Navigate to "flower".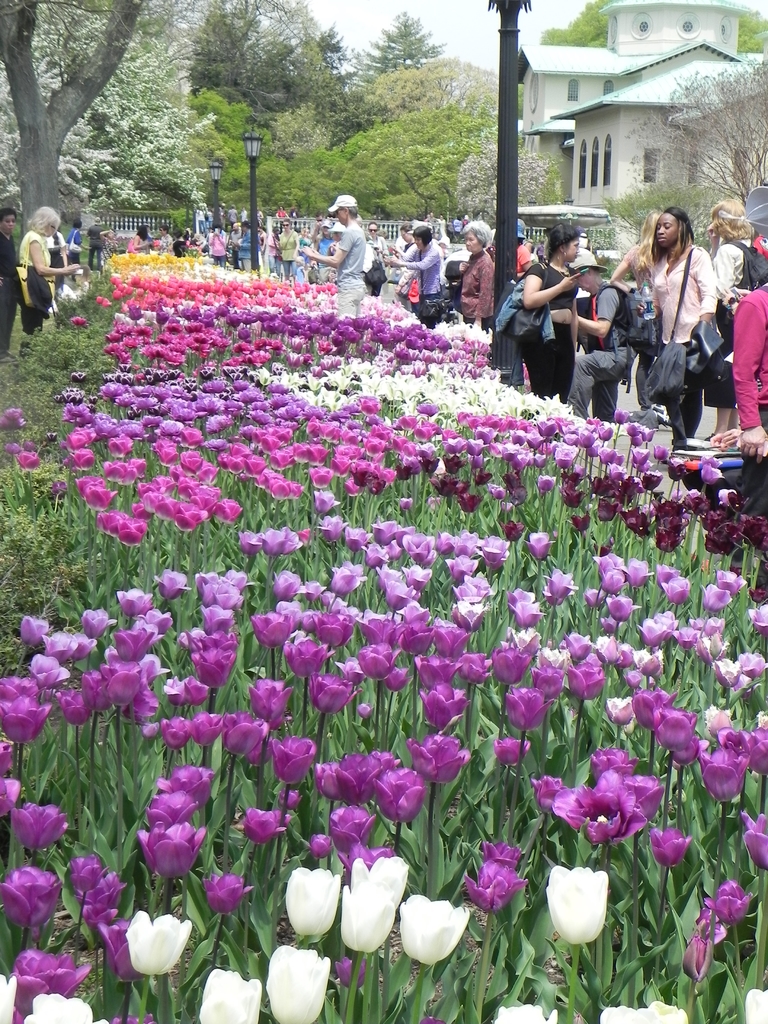
Navigation target: x1=284 y1=865 x2=346 y2=939.
